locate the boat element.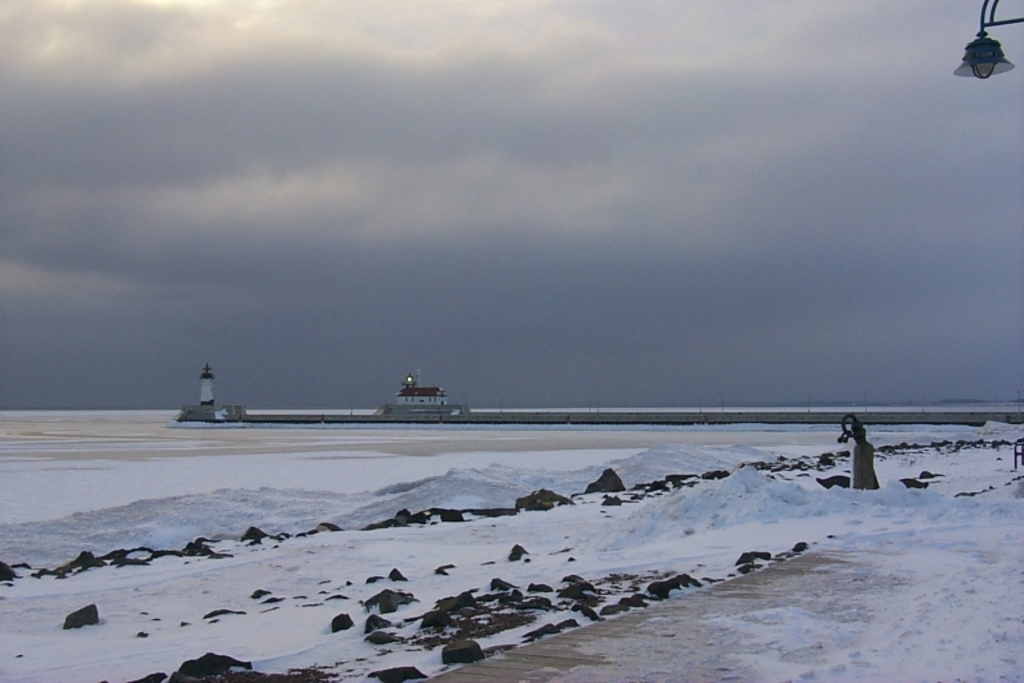
Element bbox: bbox=(355, 363, 473, 434).
